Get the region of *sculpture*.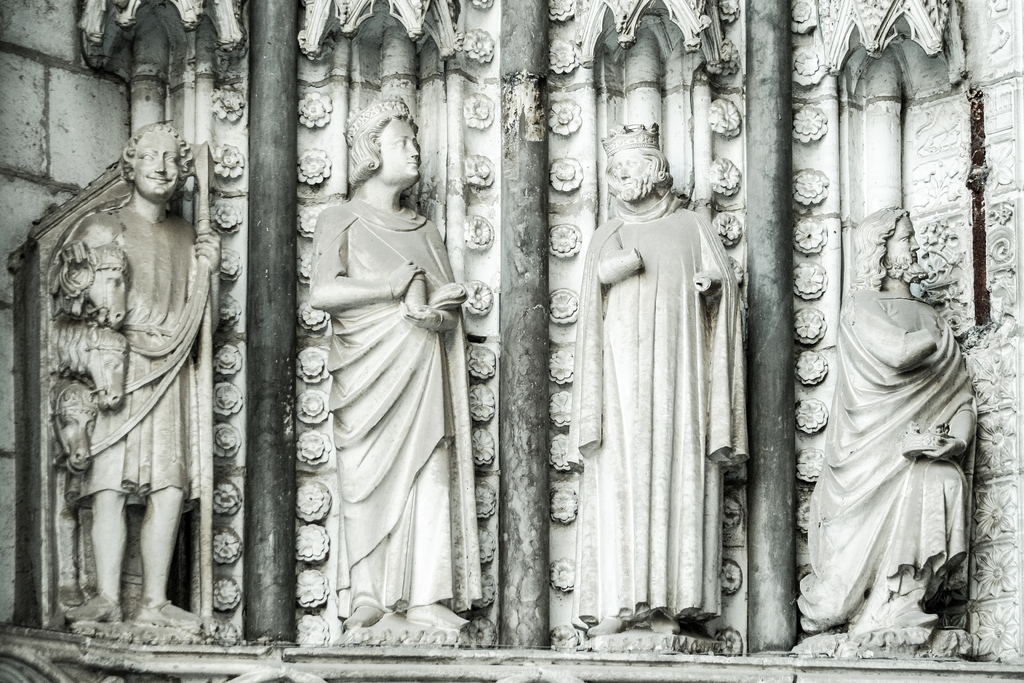
bbox(214, 134, 243, 184).
